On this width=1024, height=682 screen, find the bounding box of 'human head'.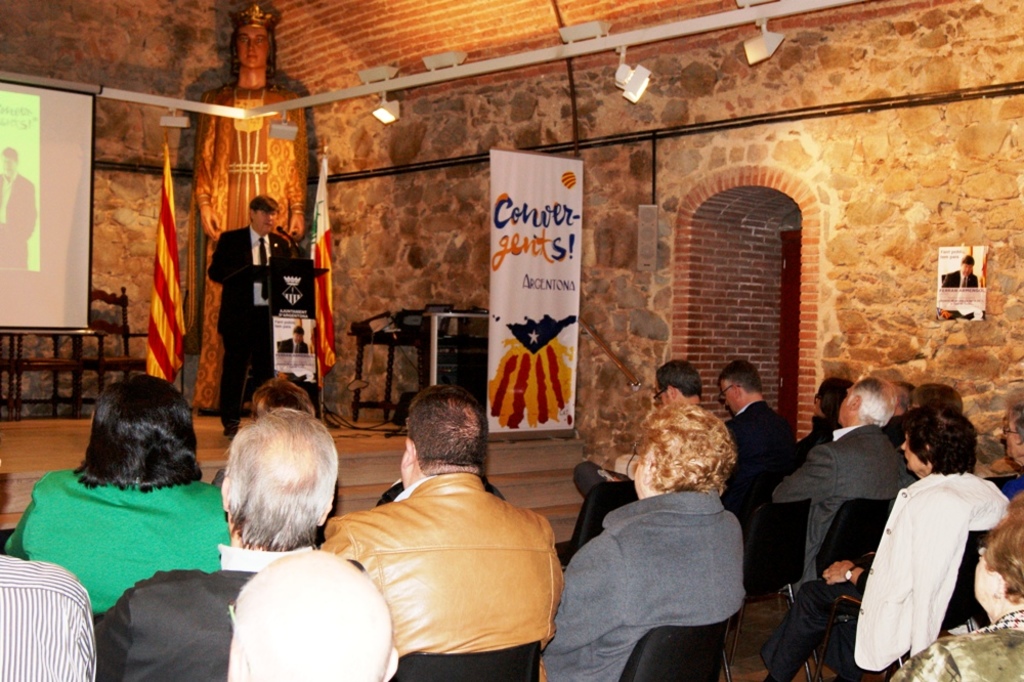
Bounding box: x1=911 y1=379 x2=969 y2=411.
